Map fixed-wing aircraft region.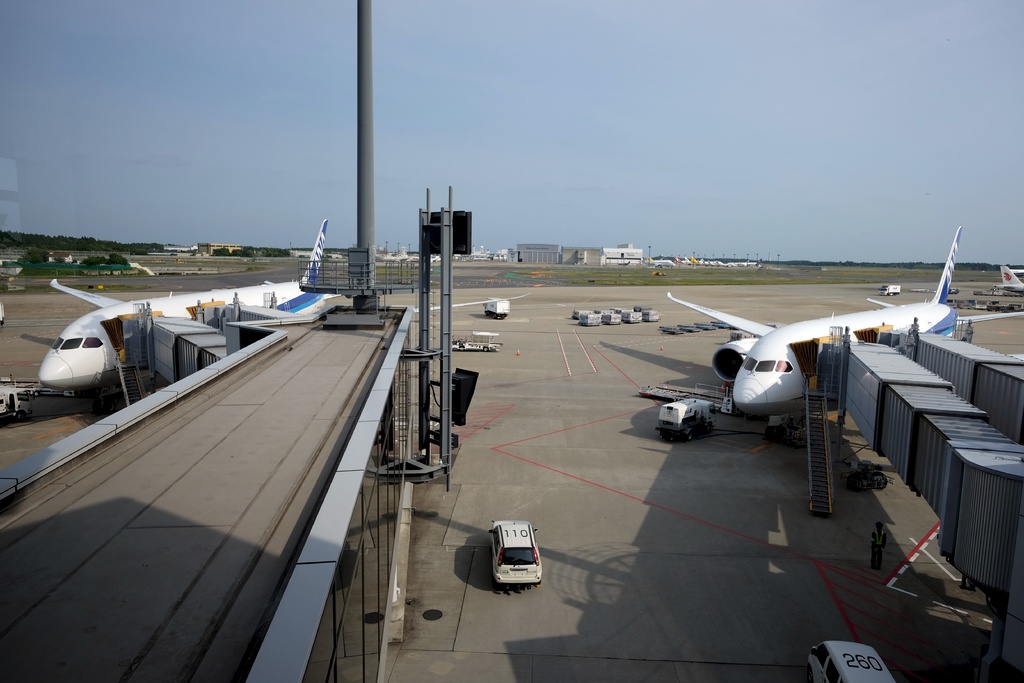
Mapped to rect(665, 226, 972, 433).
